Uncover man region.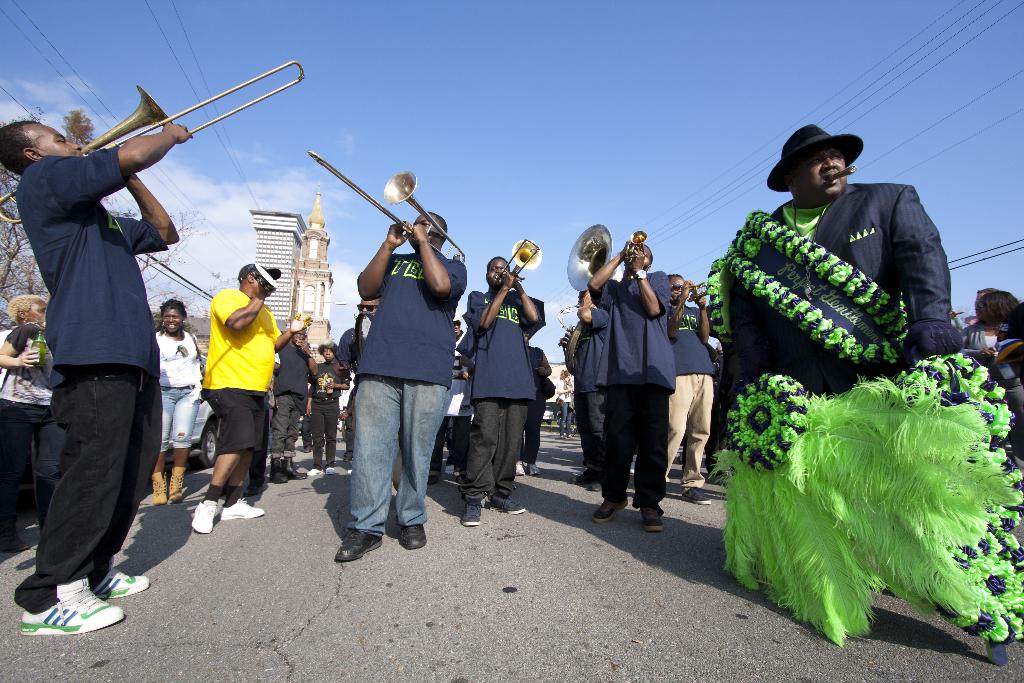
Uncovered: <bbox>17, 81, 195, 630</bbox>.
